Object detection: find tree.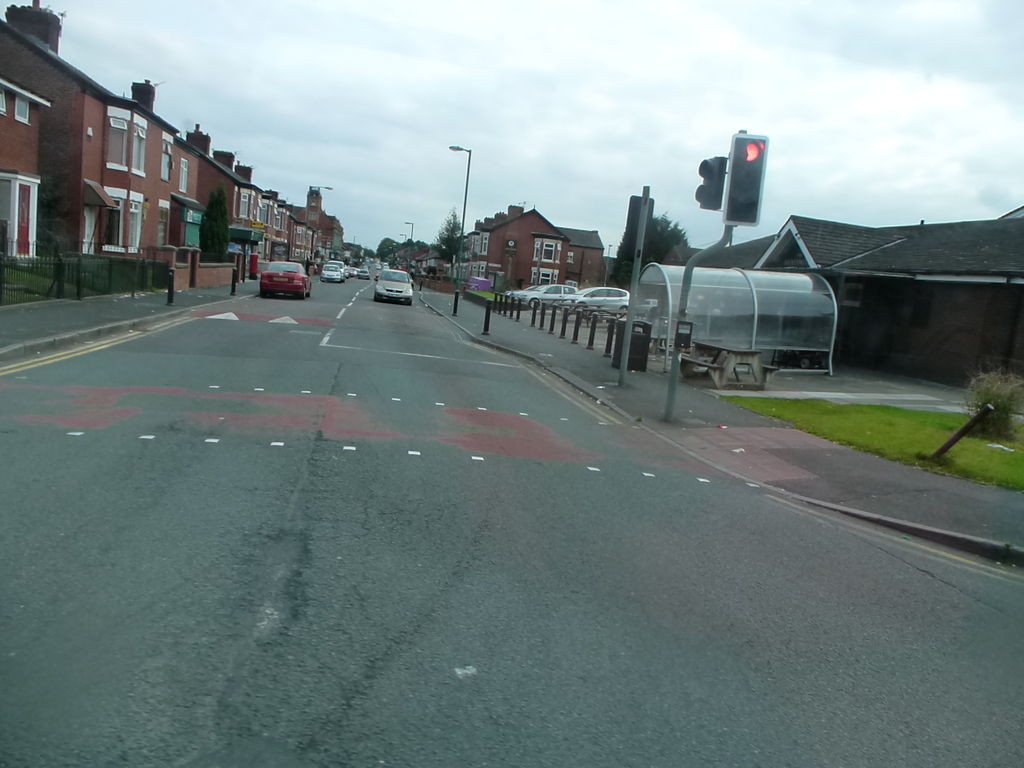
x1=608, y1=213, x2=691, y2=289.
